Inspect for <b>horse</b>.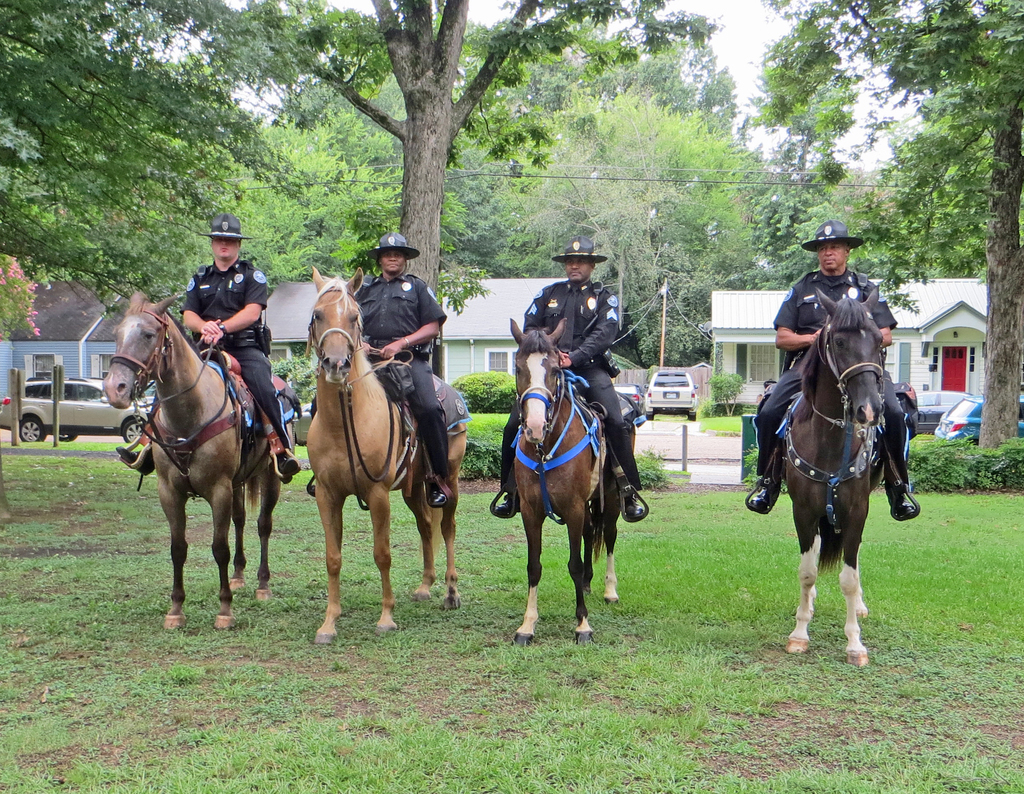
Inspection: crop(504, 313, 616, 645).
